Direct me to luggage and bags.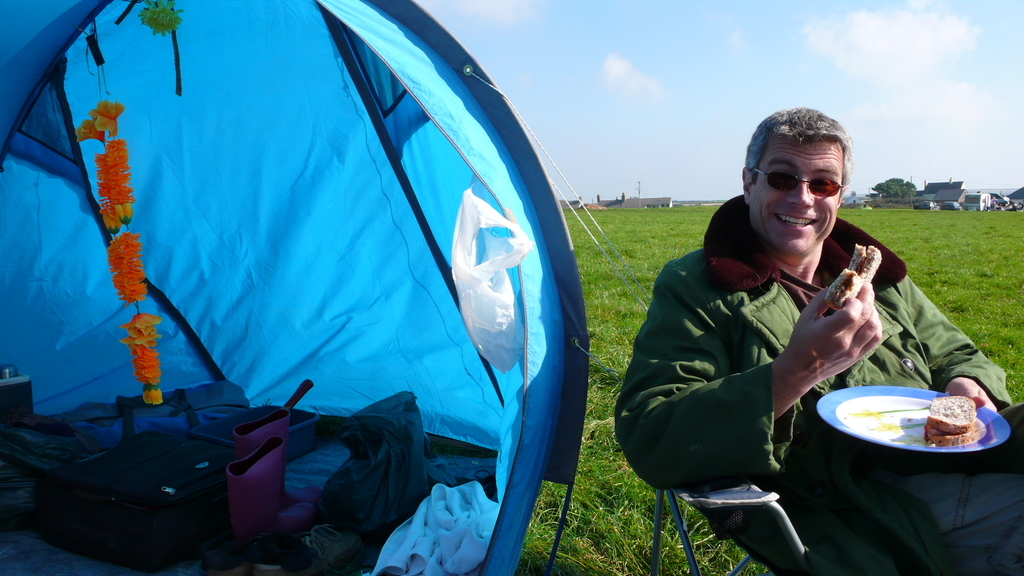
Direction: region(24, 425, 239, 566).
